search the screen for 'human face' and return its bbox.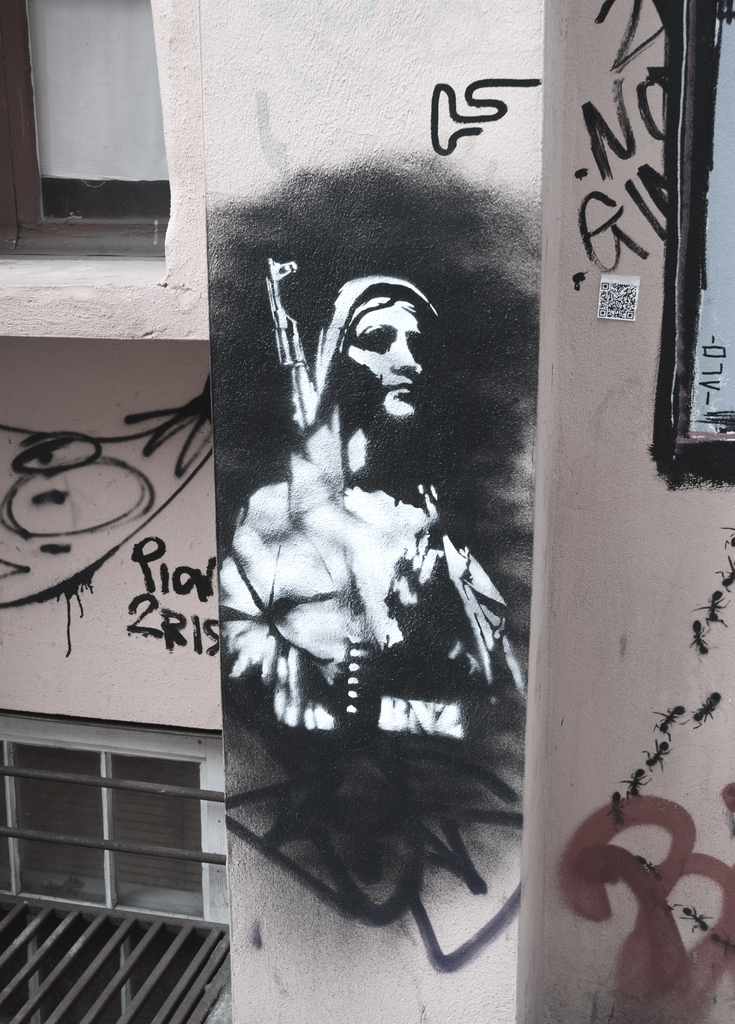
Found: [344,300,419,417].
